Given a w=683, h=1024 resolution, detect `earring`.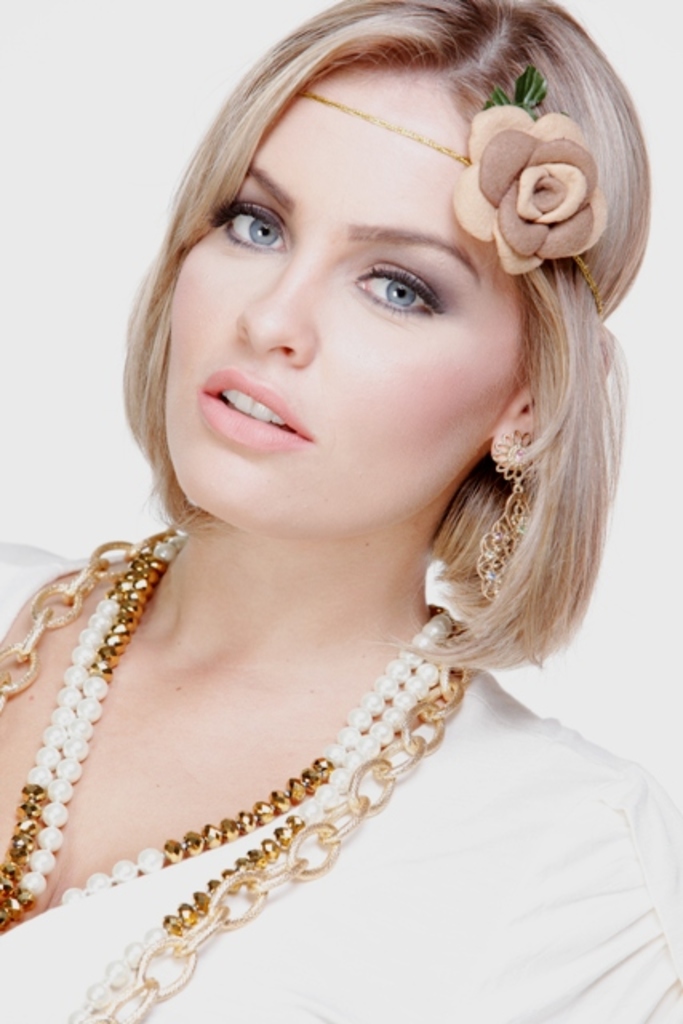
bbox(472, 424, 547, 603).
